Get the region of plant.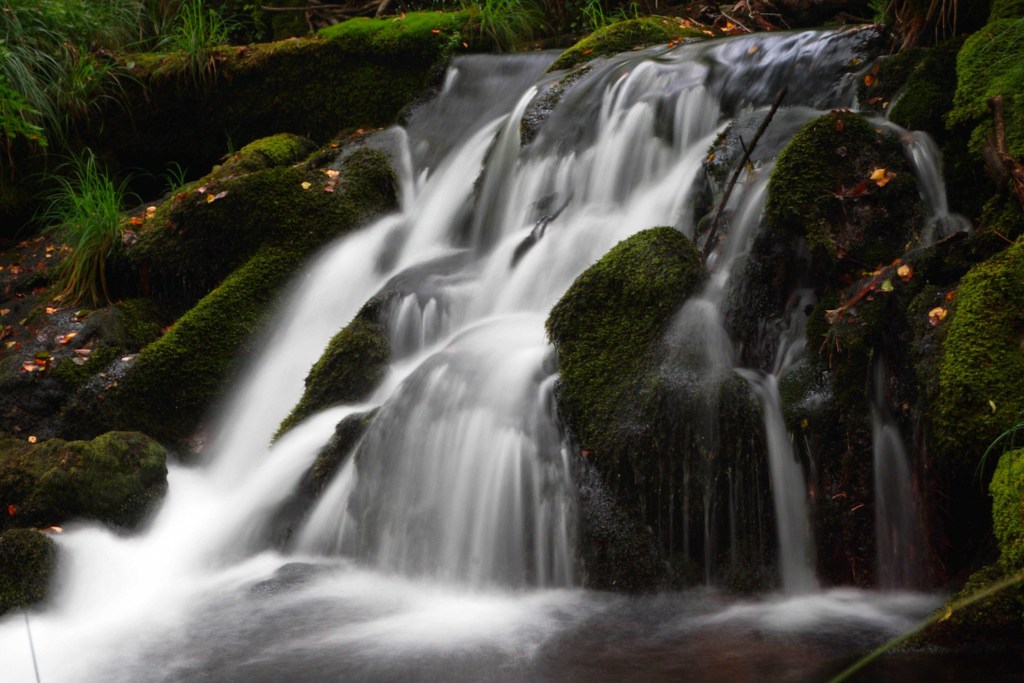
l=986, t=422, r=1023, b=593.
